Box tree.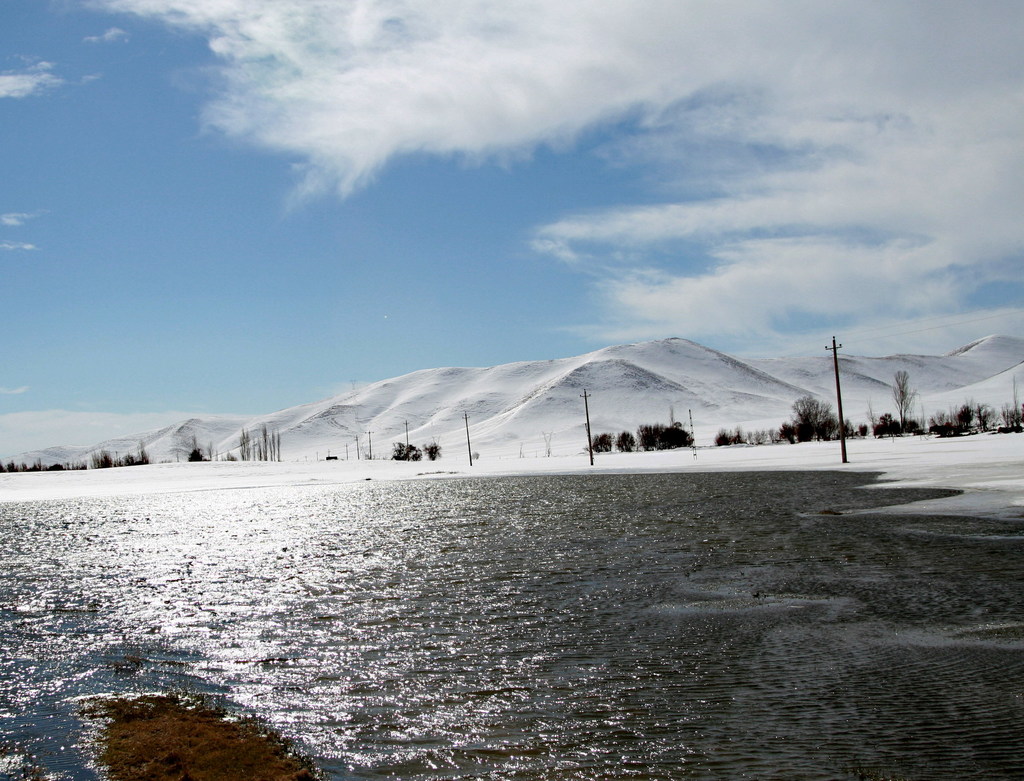
l=185, t=447, r=209, b=457.
